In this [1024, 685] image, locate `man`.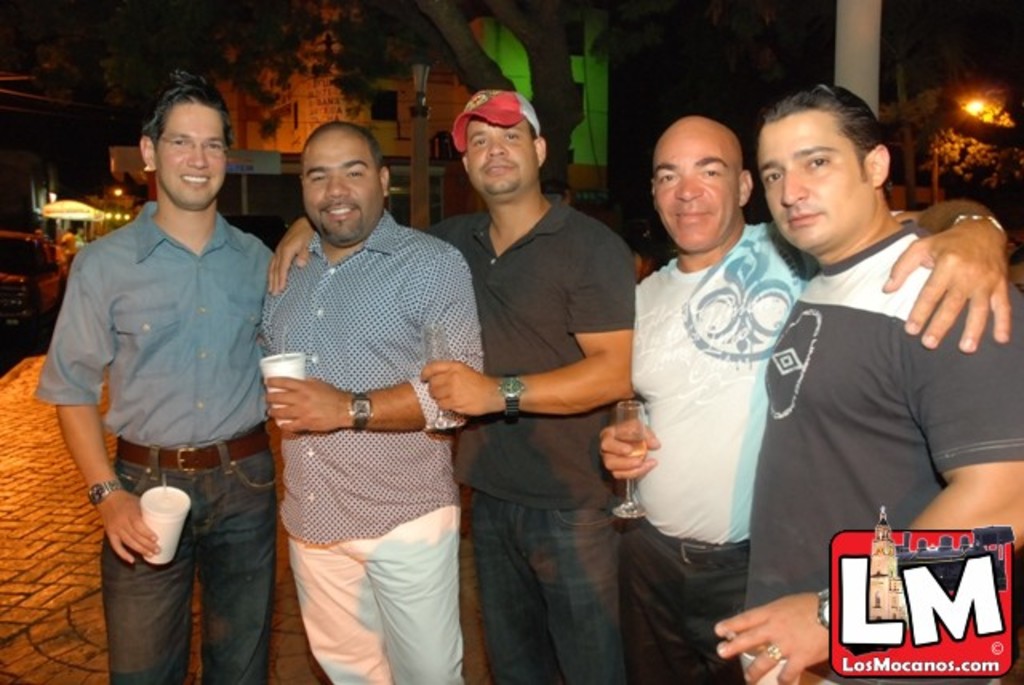
Bounding box: rect(600, 115, 1011, 683).
